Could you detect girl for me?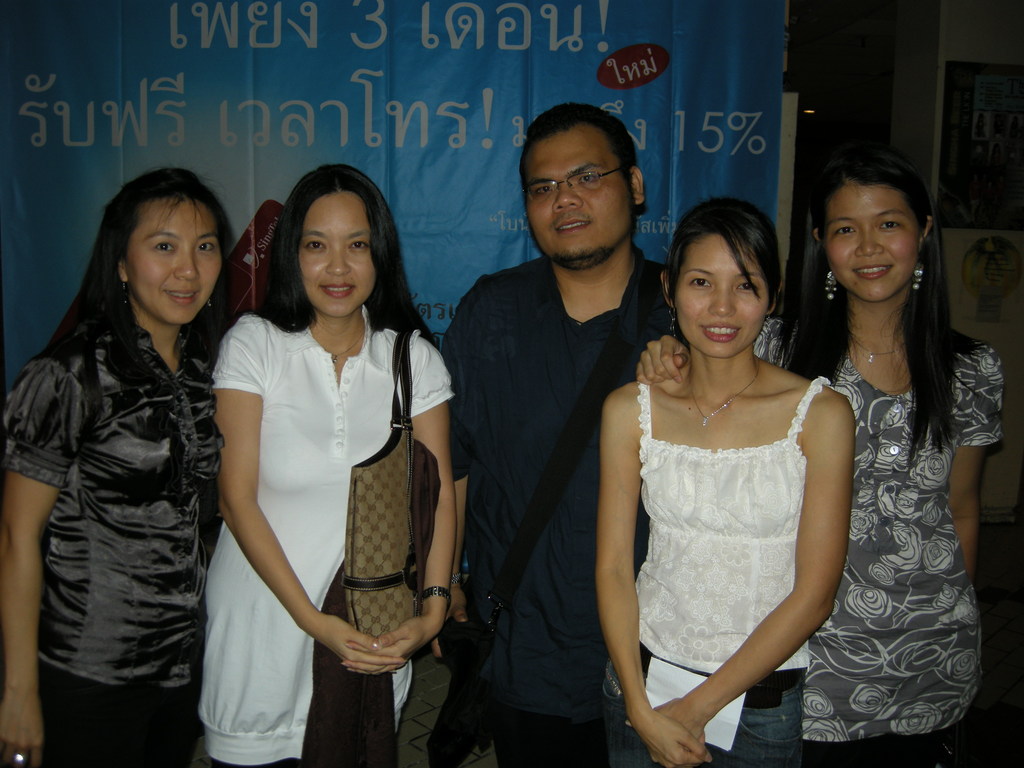
Detection result: [x1=636, y1=158, x2=1010, y2=764].
